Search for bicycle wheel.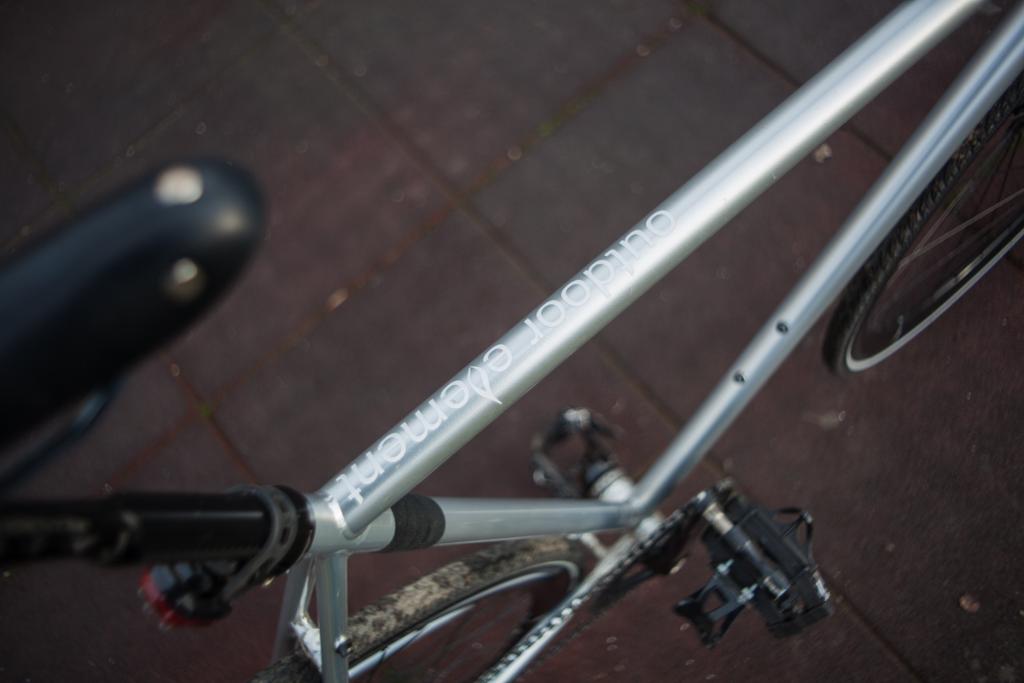
Found at bbox(823, 76, 1023, 371).
